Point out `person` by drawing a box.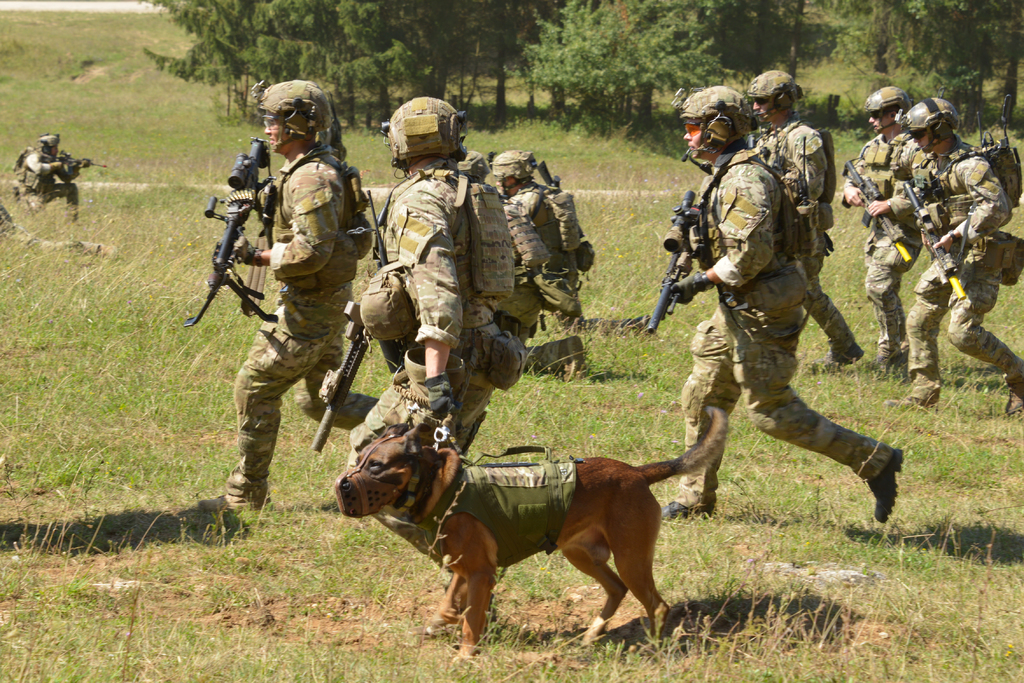
x1=742, y1=71, x2=872, y2=365.
